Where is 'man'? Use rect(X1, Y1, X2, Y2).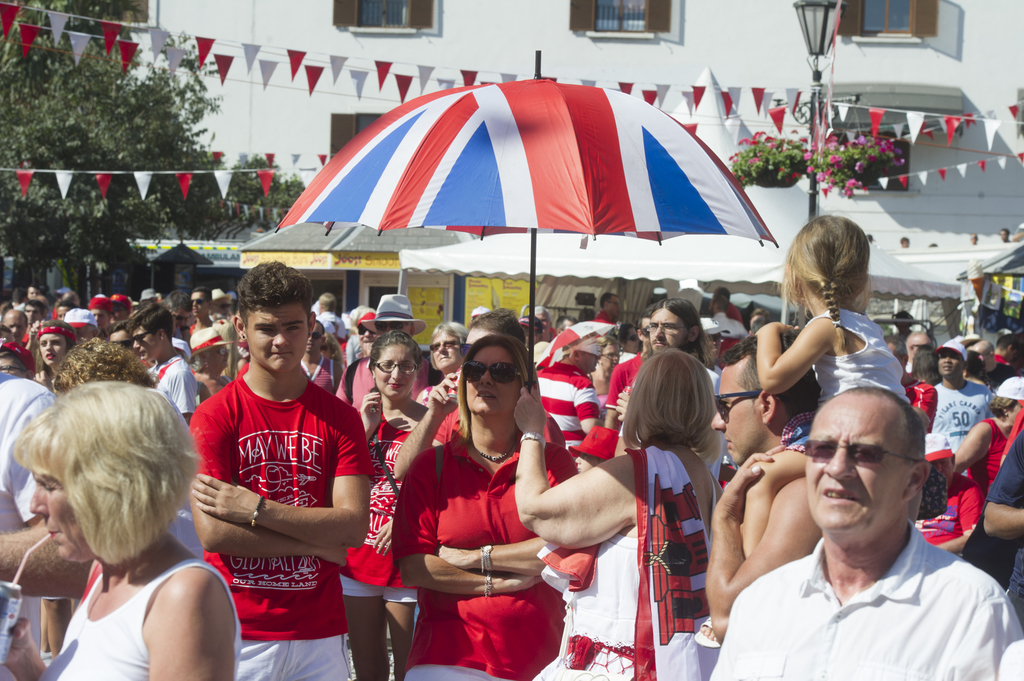
rect(187, 292, 217, 334).
